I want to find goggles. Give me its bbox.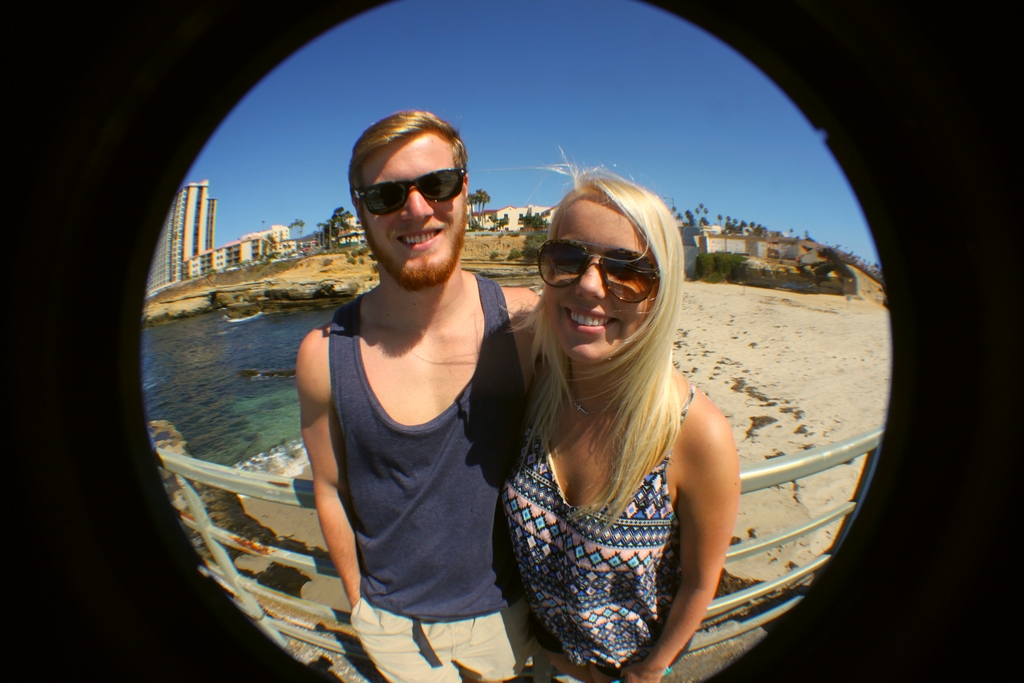
<box>353,155,468,209</box>.
